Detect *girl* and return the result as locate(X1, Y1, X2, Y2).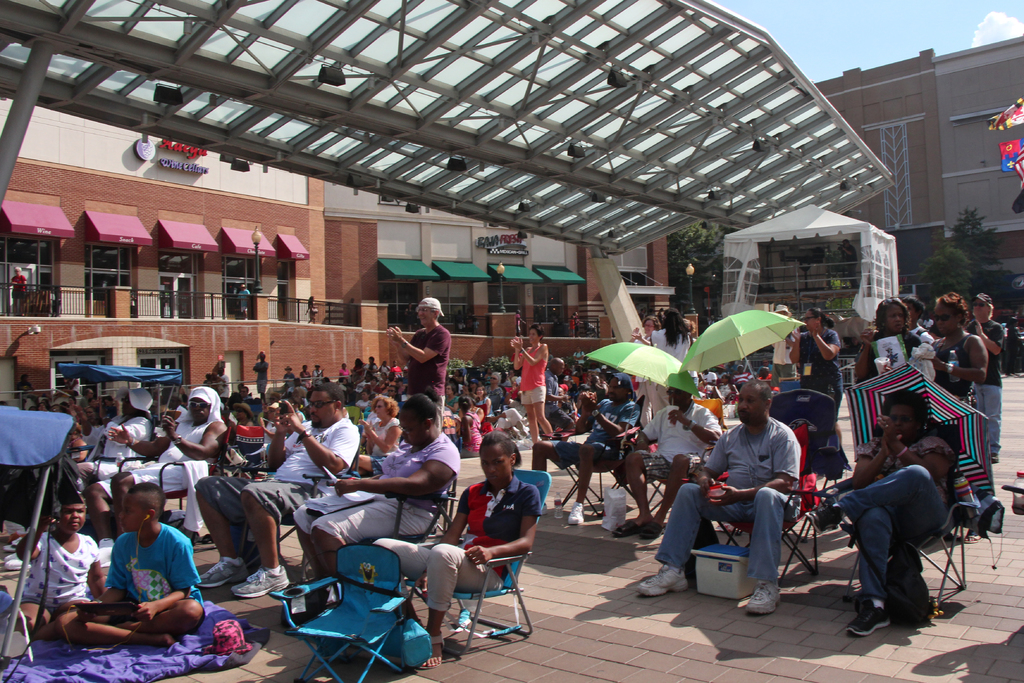
locate(855, 297, 924, 384).
